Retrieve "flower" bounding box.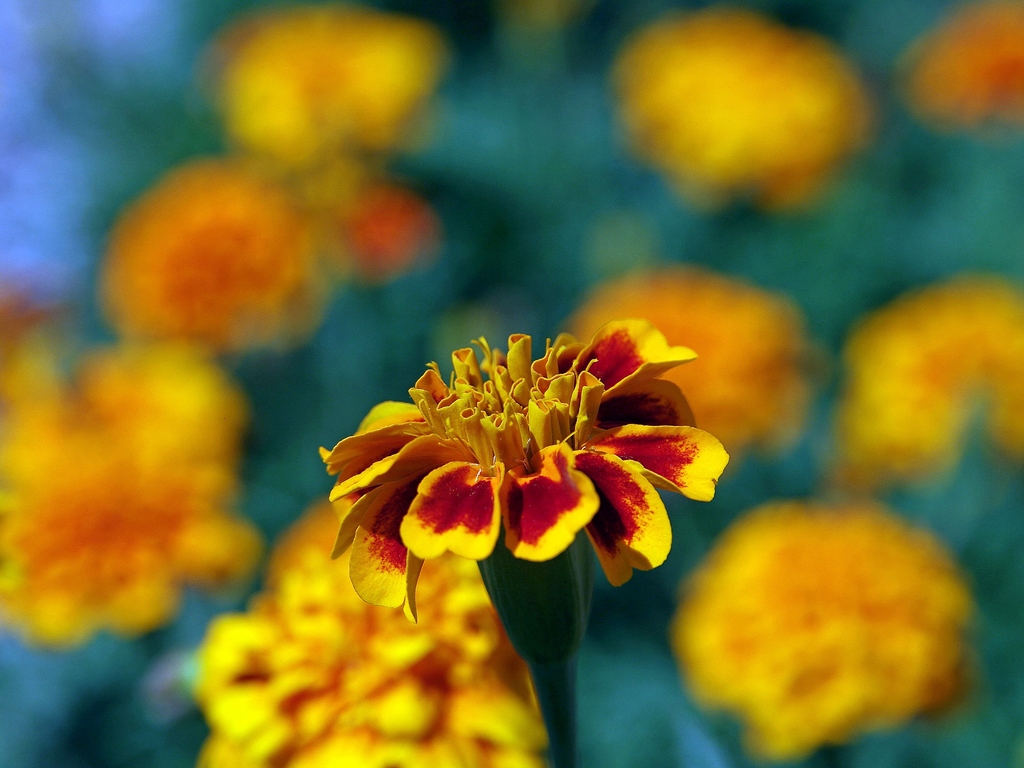
Bounding box: {"x1": 612, "y1": 10, "x2": 870, "y2": 216}.
